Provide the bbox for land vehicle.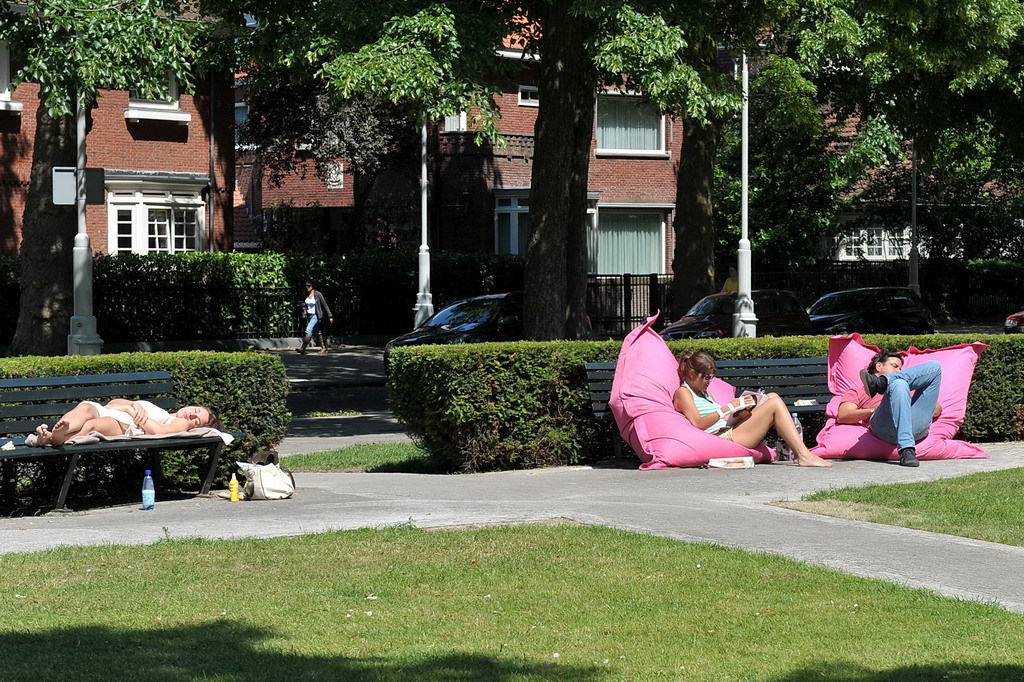
crop(806, 286, 945, 334).
